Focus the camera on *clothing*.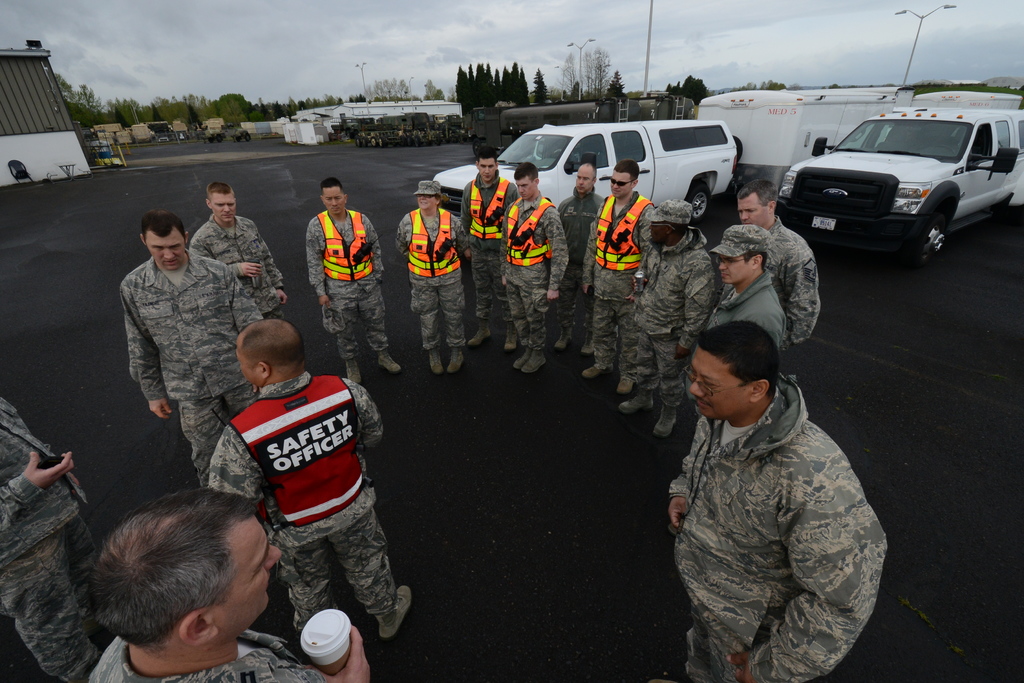
Focus region: bbox(209, 374, 403, 635).
